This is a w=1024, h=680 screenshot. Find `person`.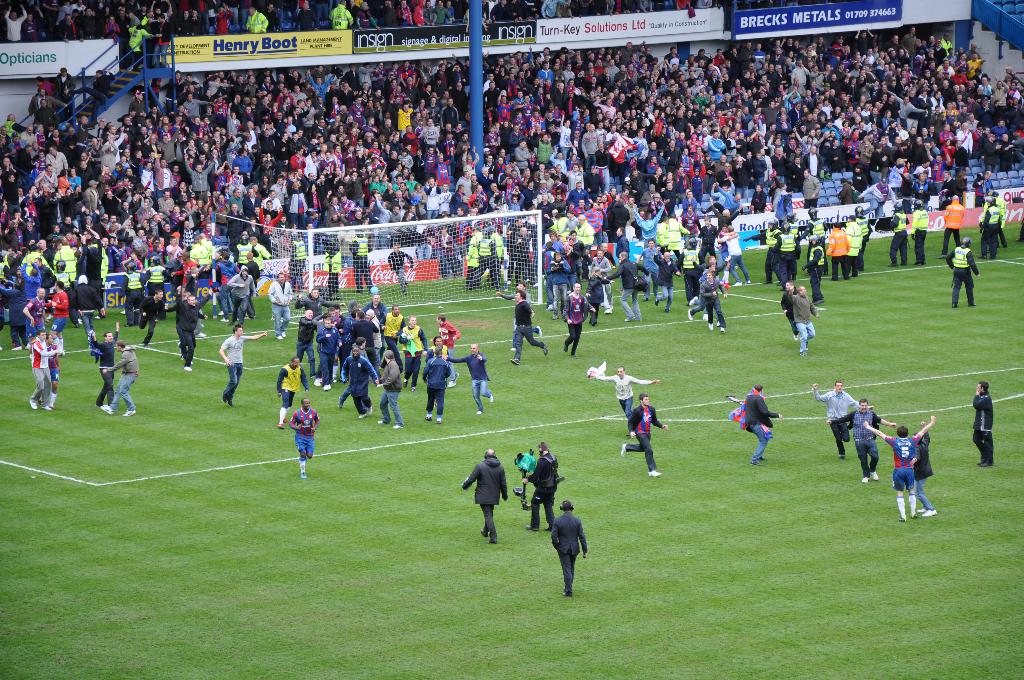
Bounding box: 32 93 51 129.
